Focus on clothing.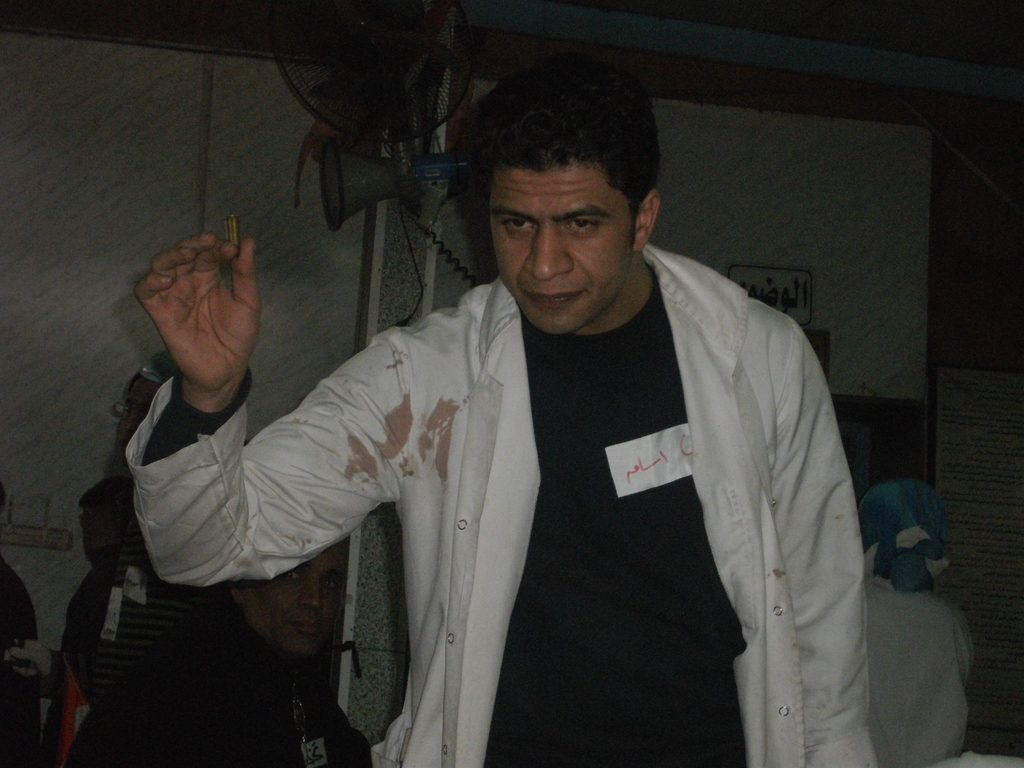
Focused at <bbox>865, 575, 973, 767</bbox>.
